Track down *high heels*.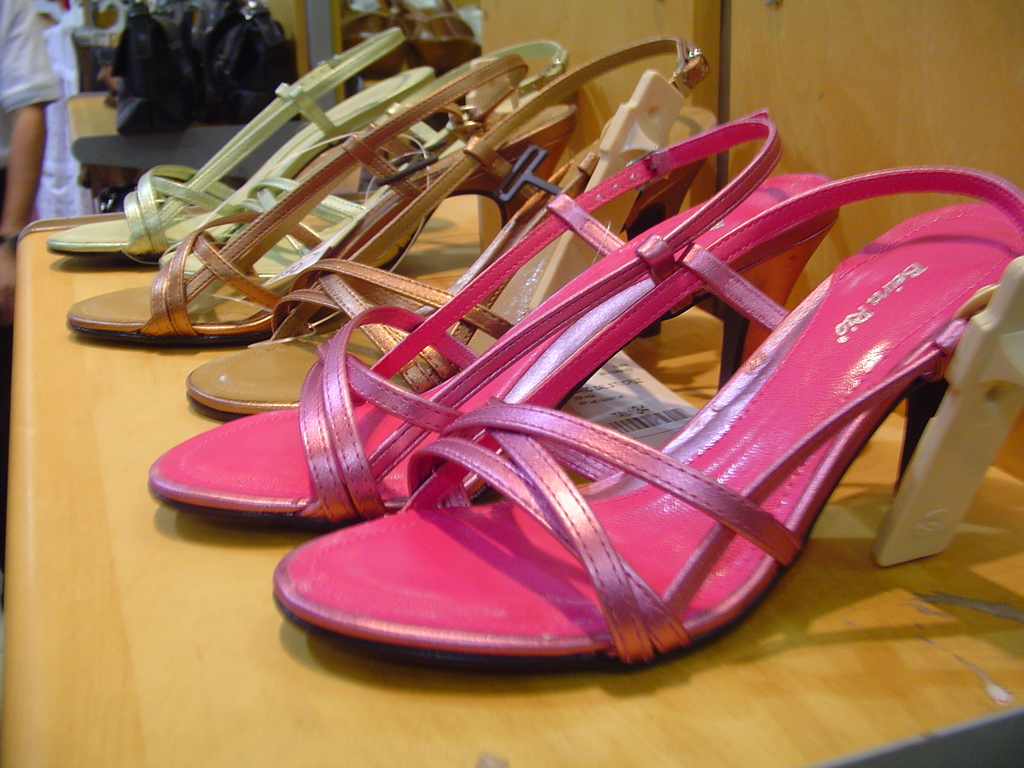
Tracked to bbox(165, 42, 572, 280).
